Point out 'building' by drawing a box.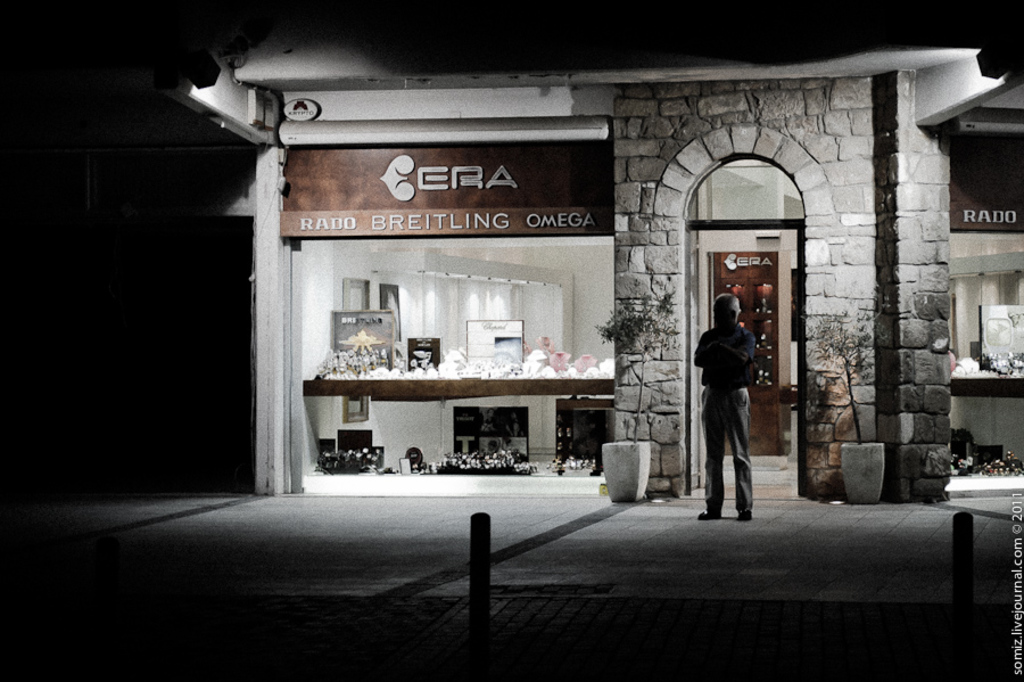
<region>166, 0, 1023, 495</region>.
